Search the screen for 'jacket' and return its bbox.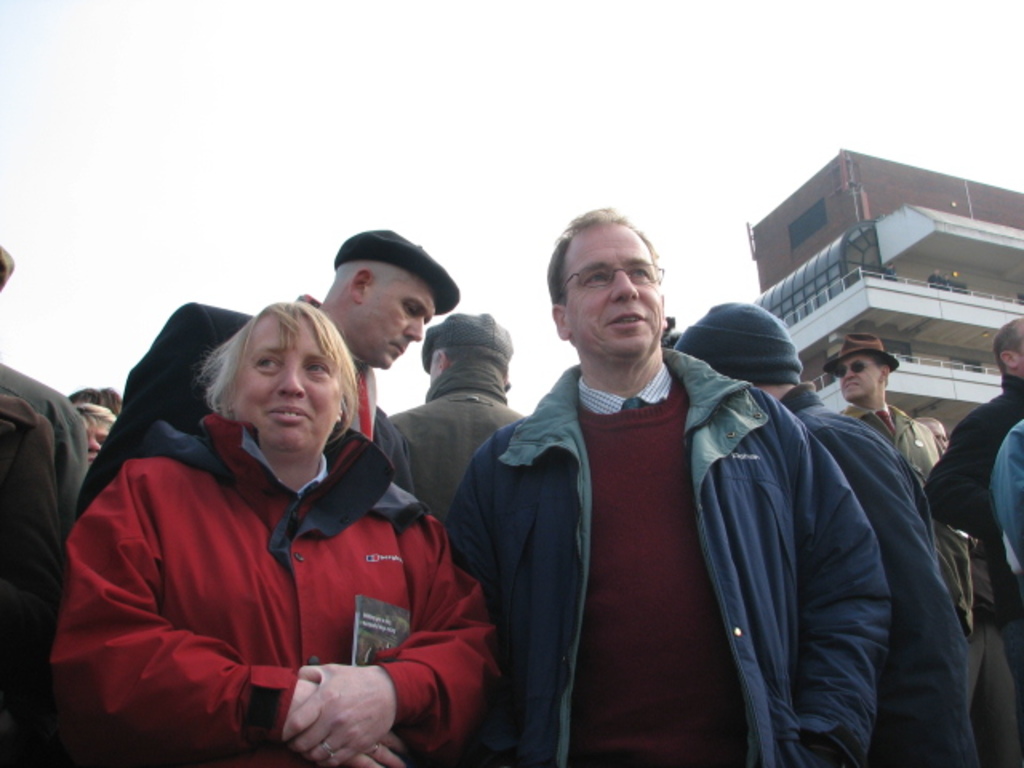
Found: 435,341,886,766.
